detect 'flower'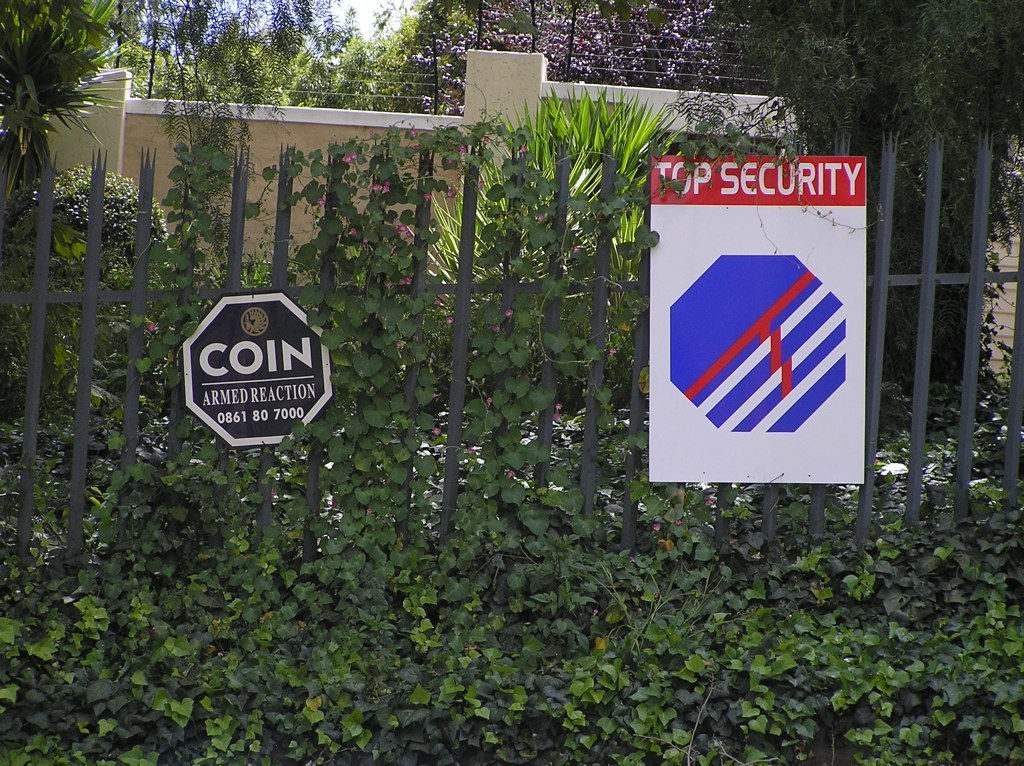
(410,126,416,137)
